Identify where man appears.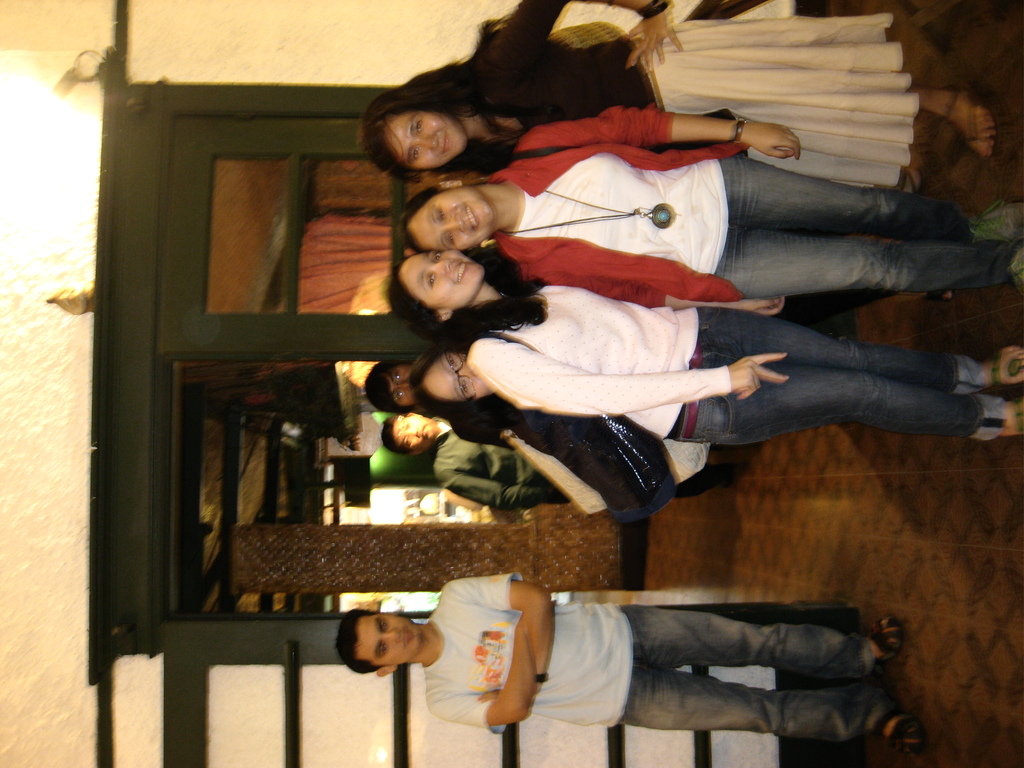
Appears at x1=387, y1=419, x2=568, y2=509.
